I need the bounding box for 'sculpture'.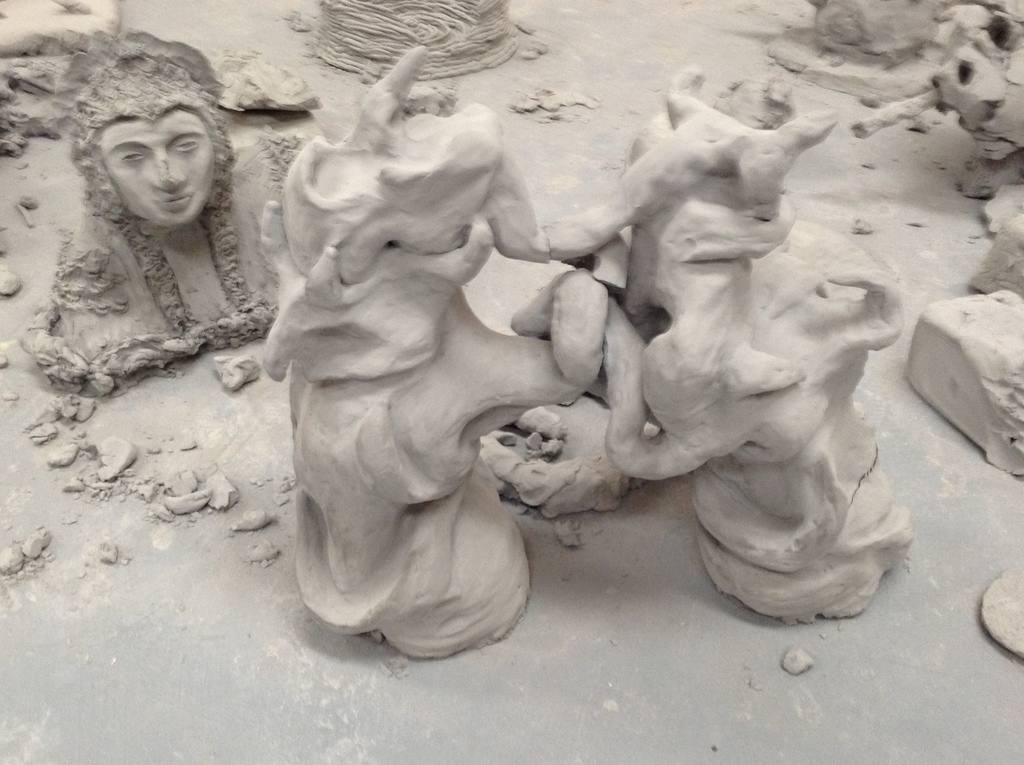
Here it is: crop(256, 47, 616, 658).
